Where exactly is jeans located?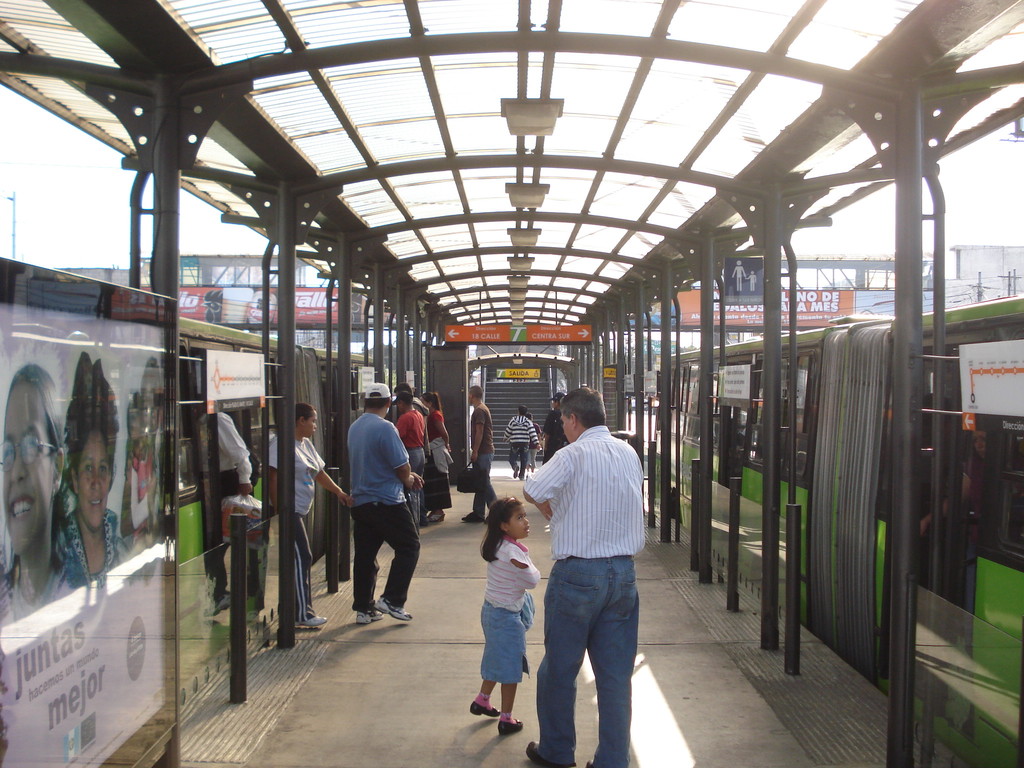
Its bounding box is <bbox>472, 455, 495, 517</bbox>.
